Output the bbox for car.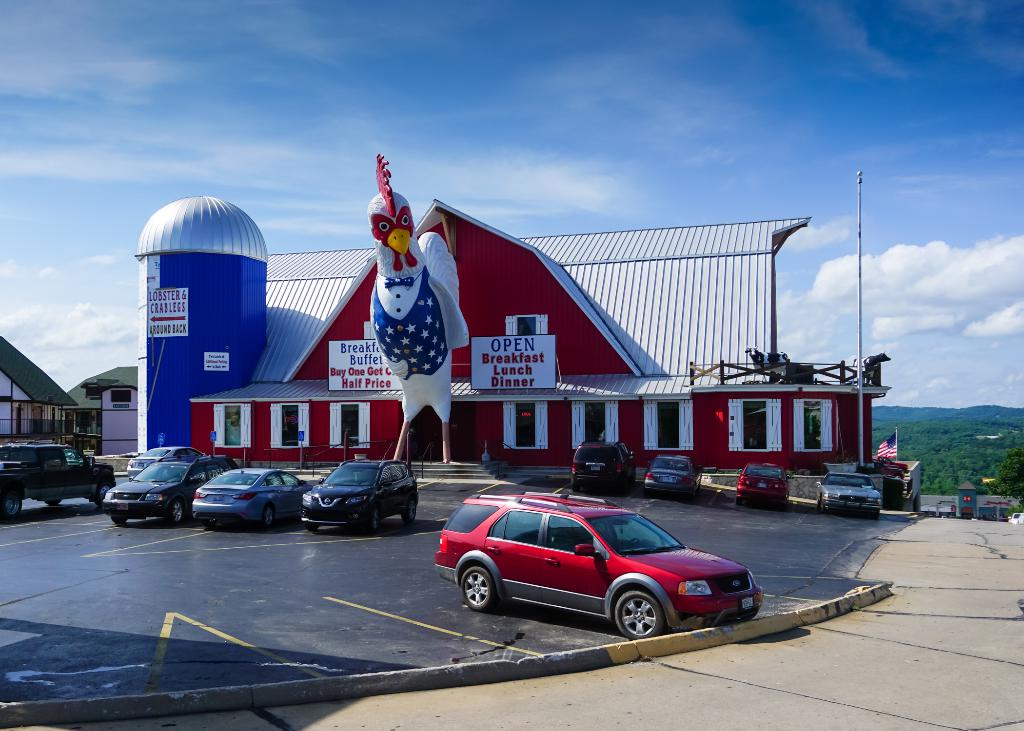
rect(193, 467, 313, 527).
